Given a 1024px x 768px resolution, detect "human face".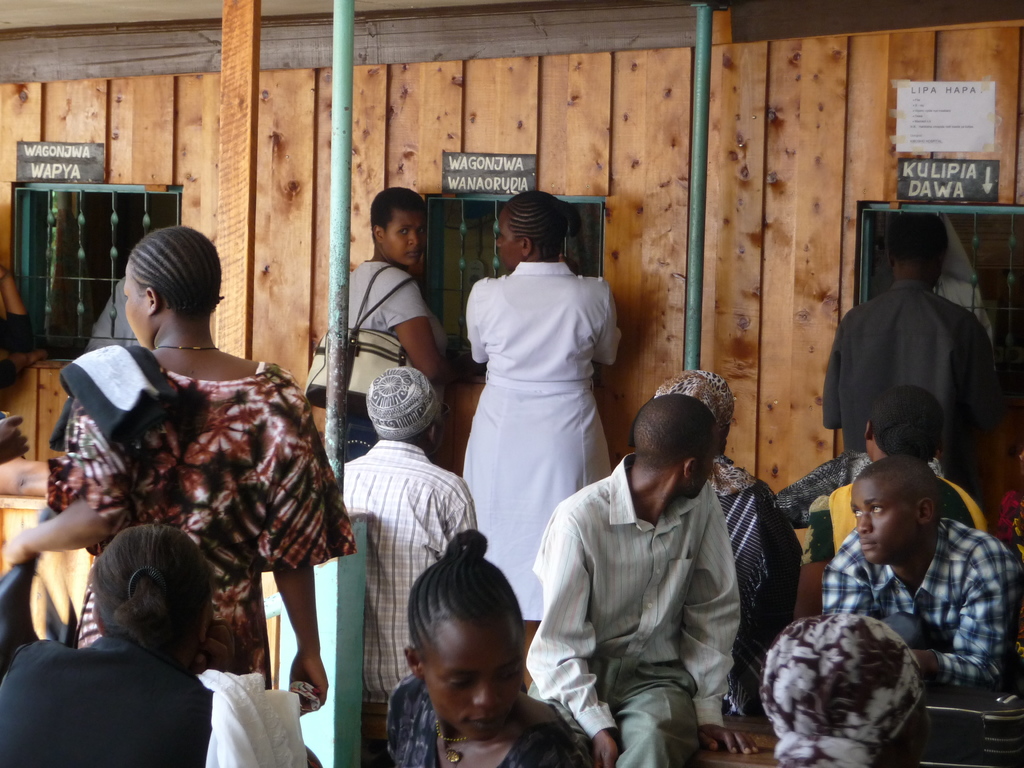
bbox=[492, 207, 522, 269].
